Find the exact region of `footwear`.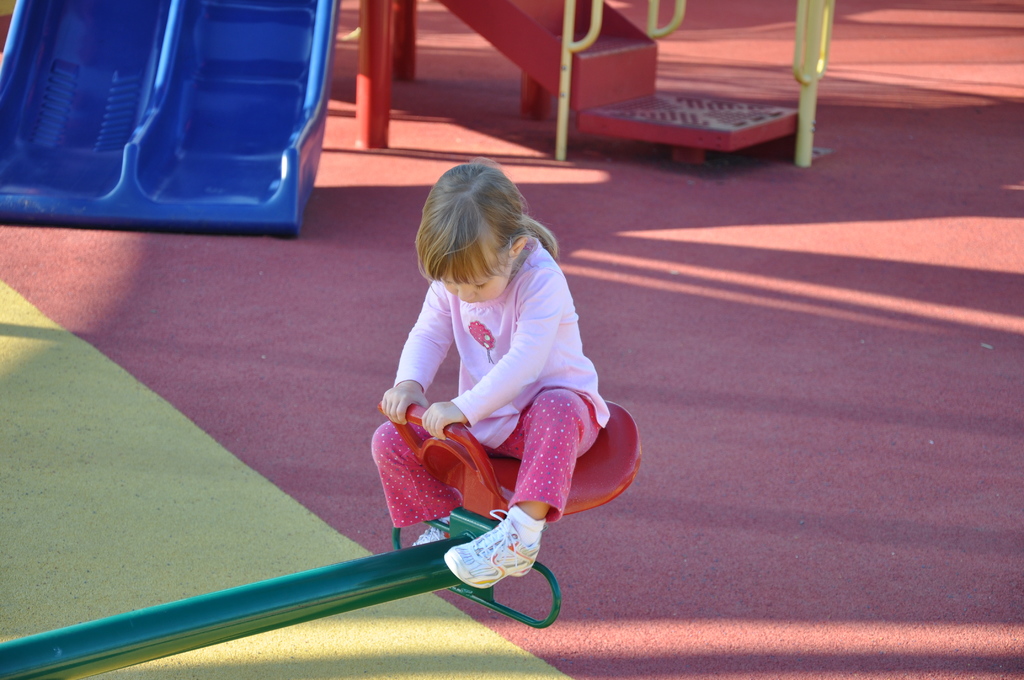
Exact region: 447,517,546,603.
